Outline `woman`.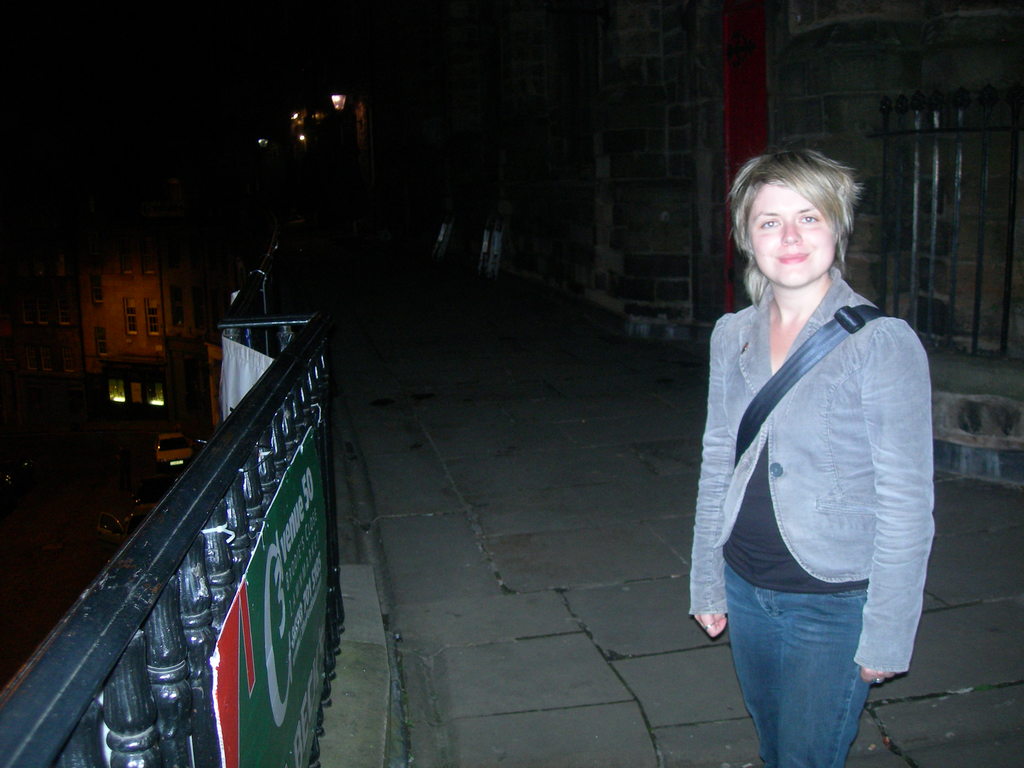
Outline: select_region(651, 122, 938, 756).
